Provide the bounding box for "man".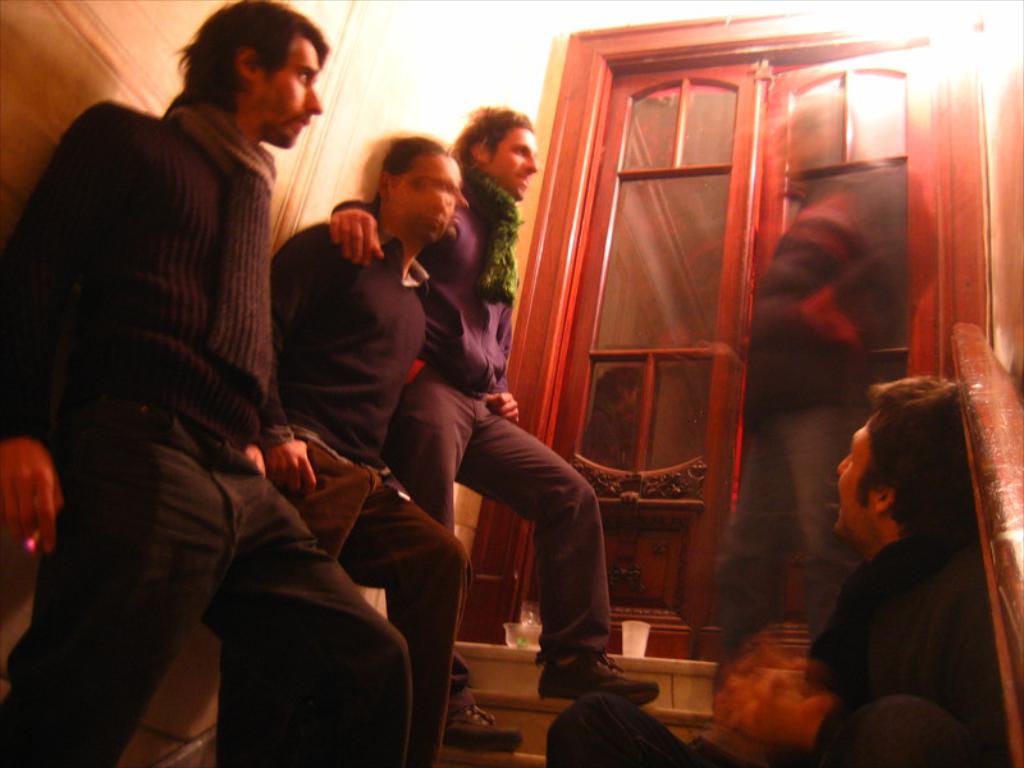
262/131/471/767.
